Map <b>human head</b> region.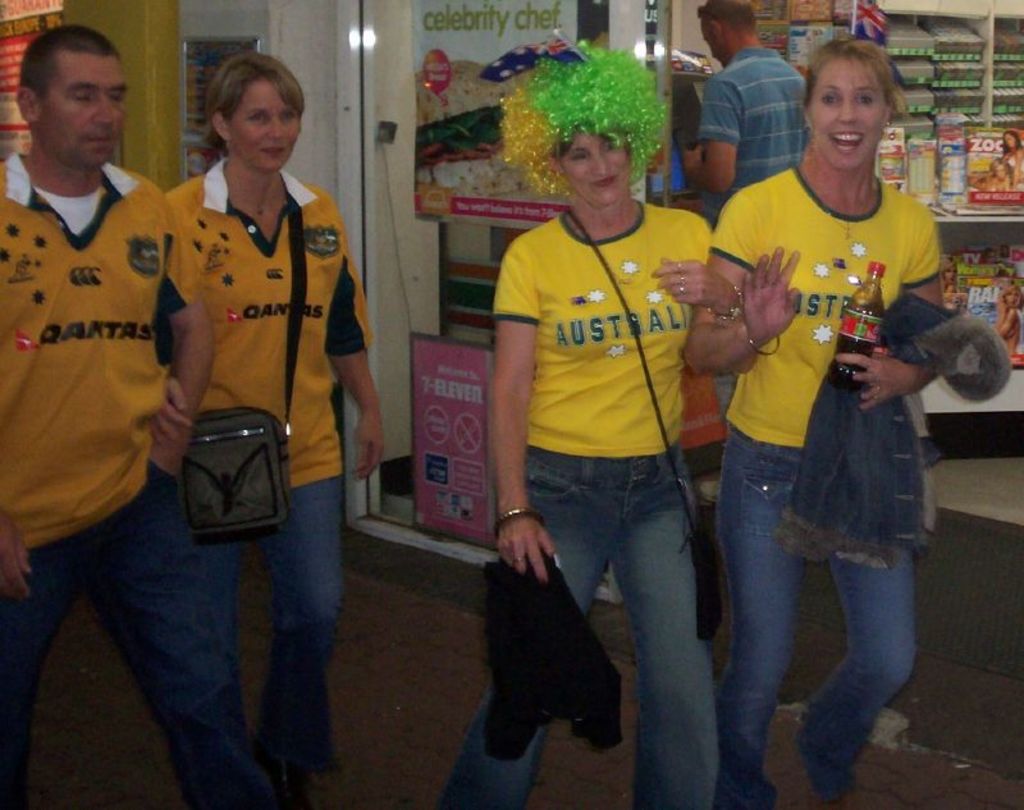
Mapped to 797/27/919/182.
